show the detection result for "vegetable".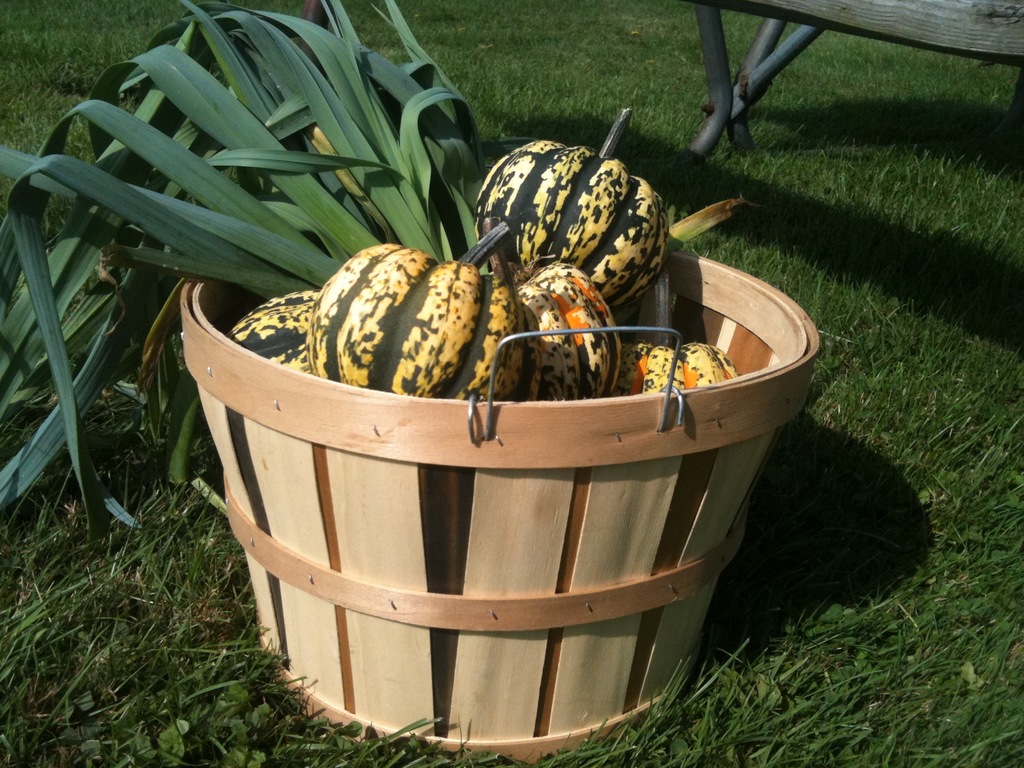
box=[515, 257, 618, 404].
